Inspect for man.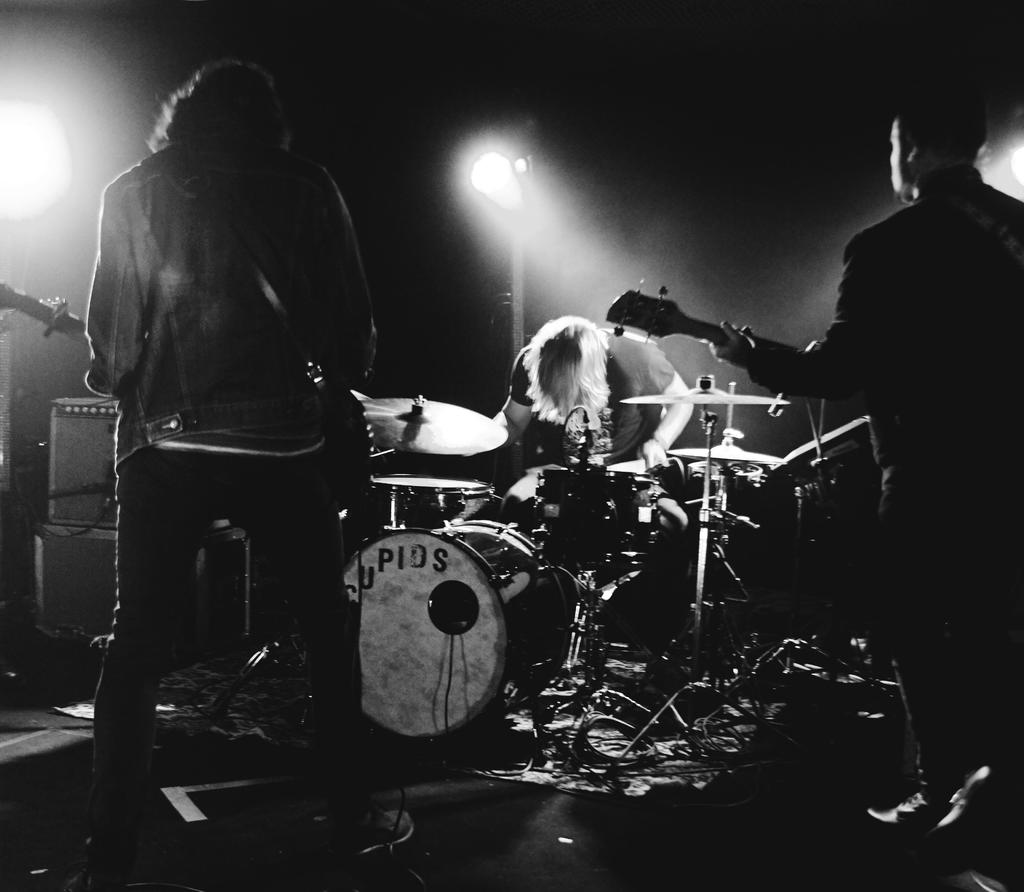
Inspection: l=81, t=61, r=412, b=891.
